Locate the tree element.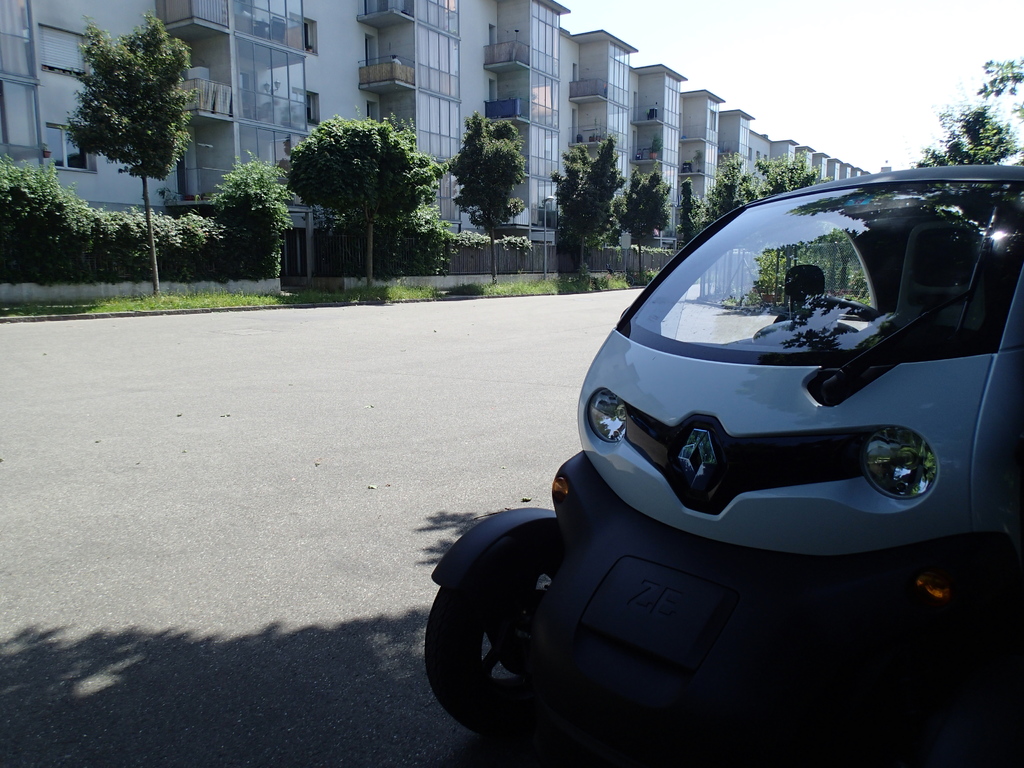
Element bbox: box=[916, 58, 1023, 168].
